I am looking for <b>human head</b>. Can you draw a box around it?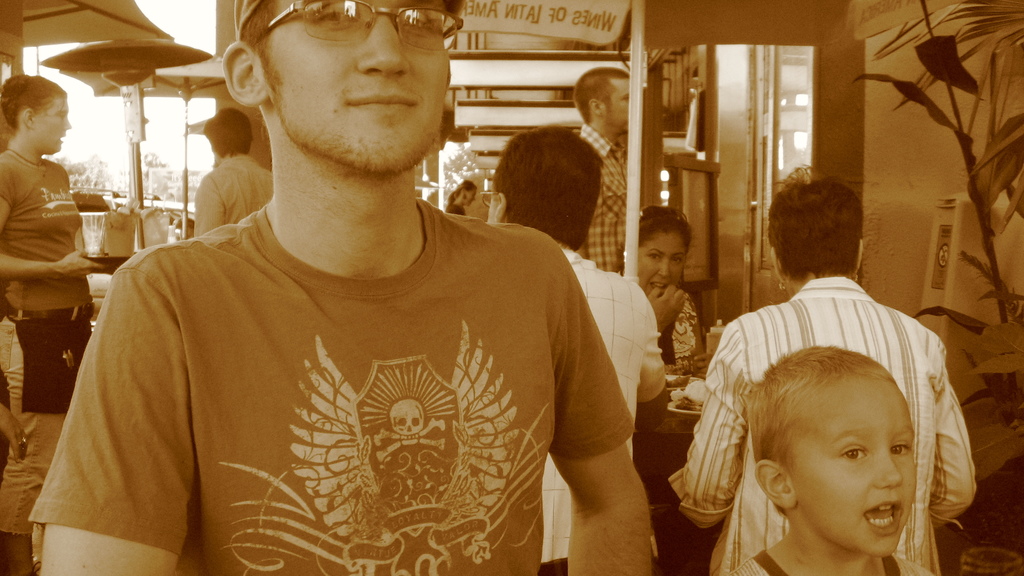
Sure, the bounding box is crop(202, 107, 251, 152).
